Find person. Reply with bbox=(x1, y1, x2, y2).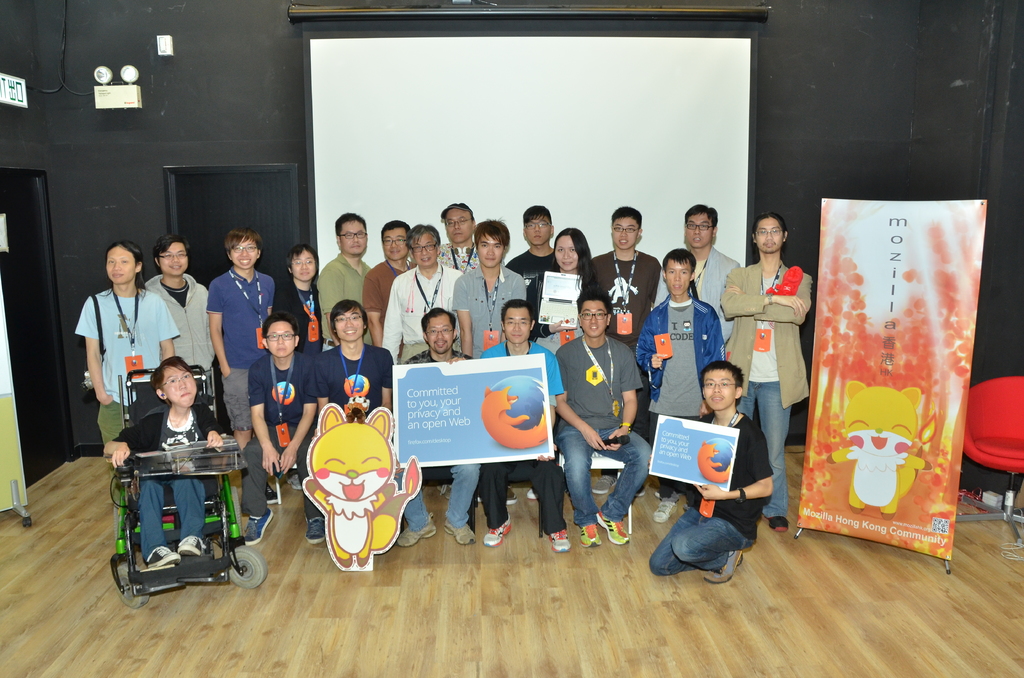
bbox=(627, 260, 724, 514).
